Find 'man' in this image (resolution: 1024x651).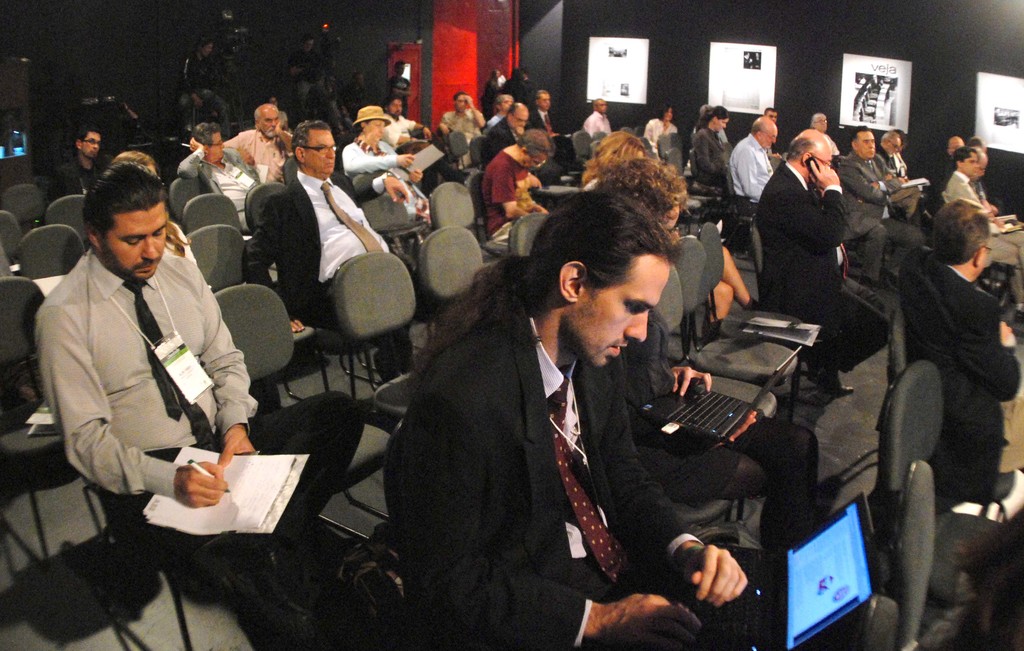
bbox=[522, 67, 535, 91].
